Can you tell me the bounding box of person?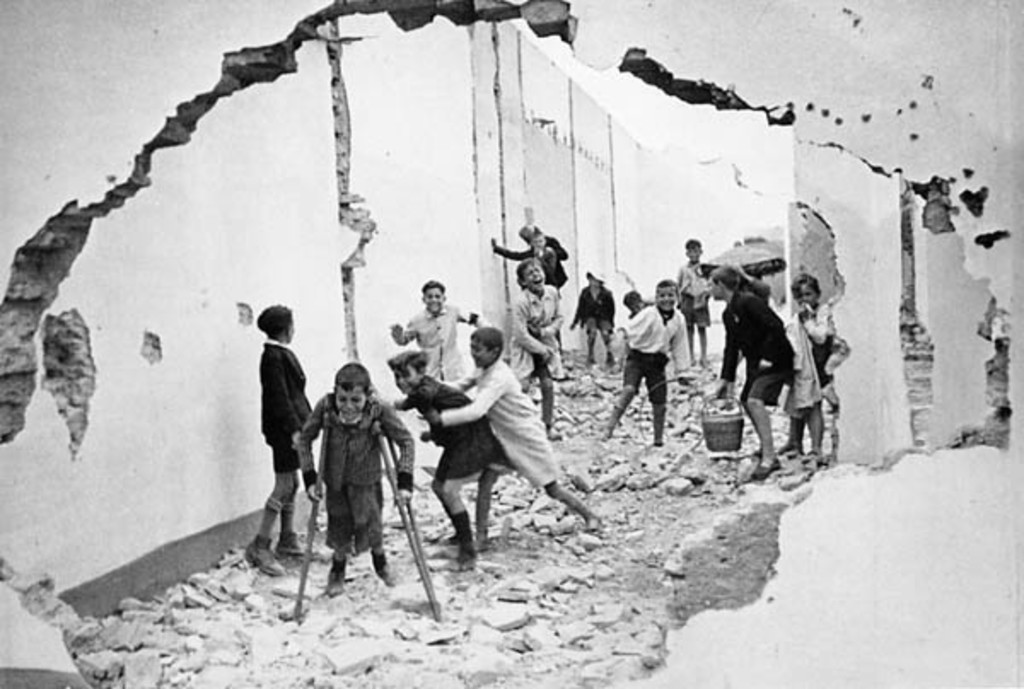
x1=616 y1=283 x2=662 y2=322.
